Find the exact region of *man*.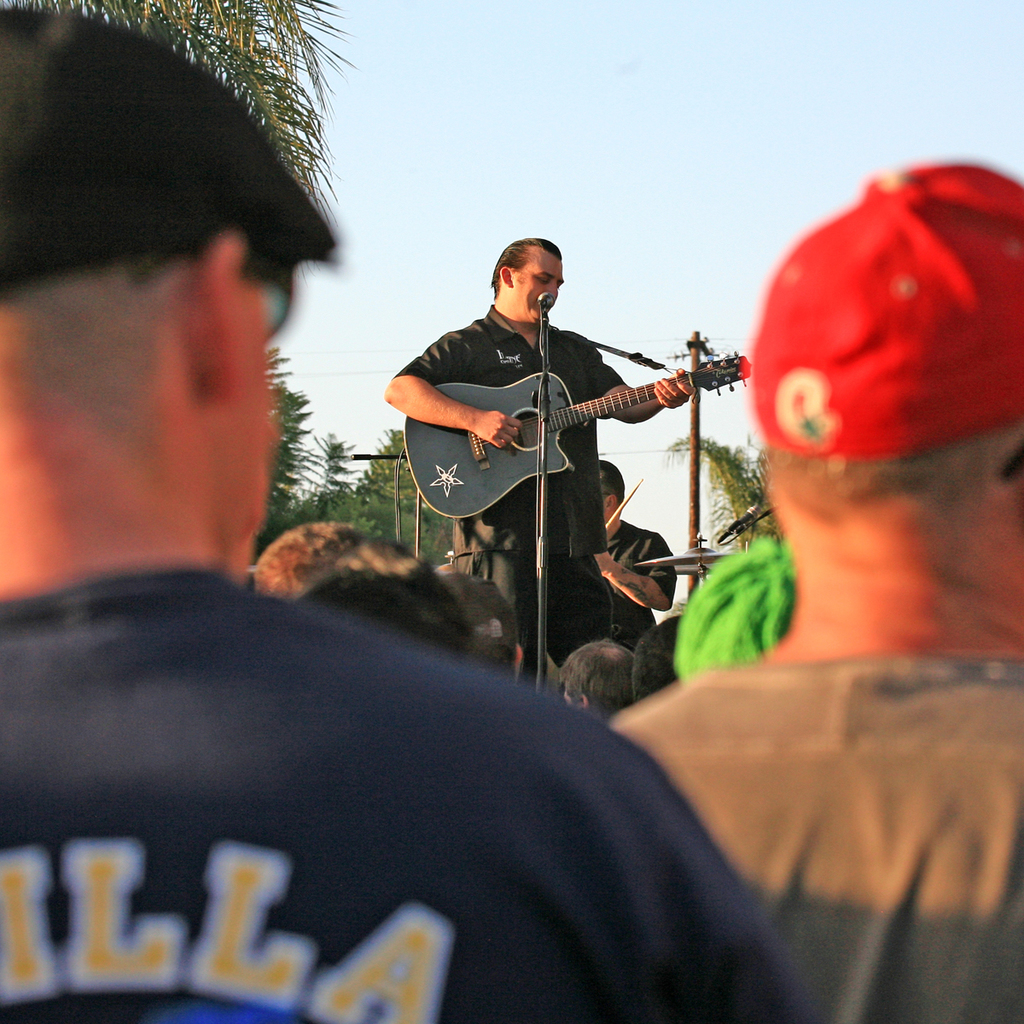
Exact region: (x1=554, y1=641, x2=643, y2=727).
